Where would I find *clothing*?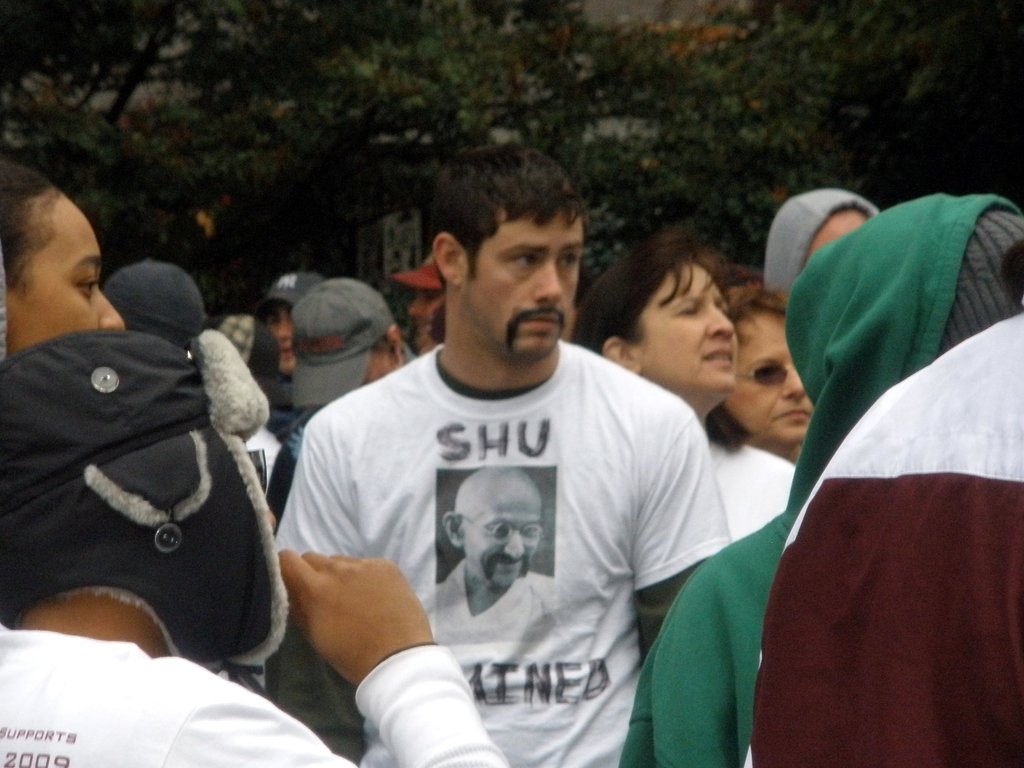
At [x1=753, y1=314, x2=1023, y2=767].
